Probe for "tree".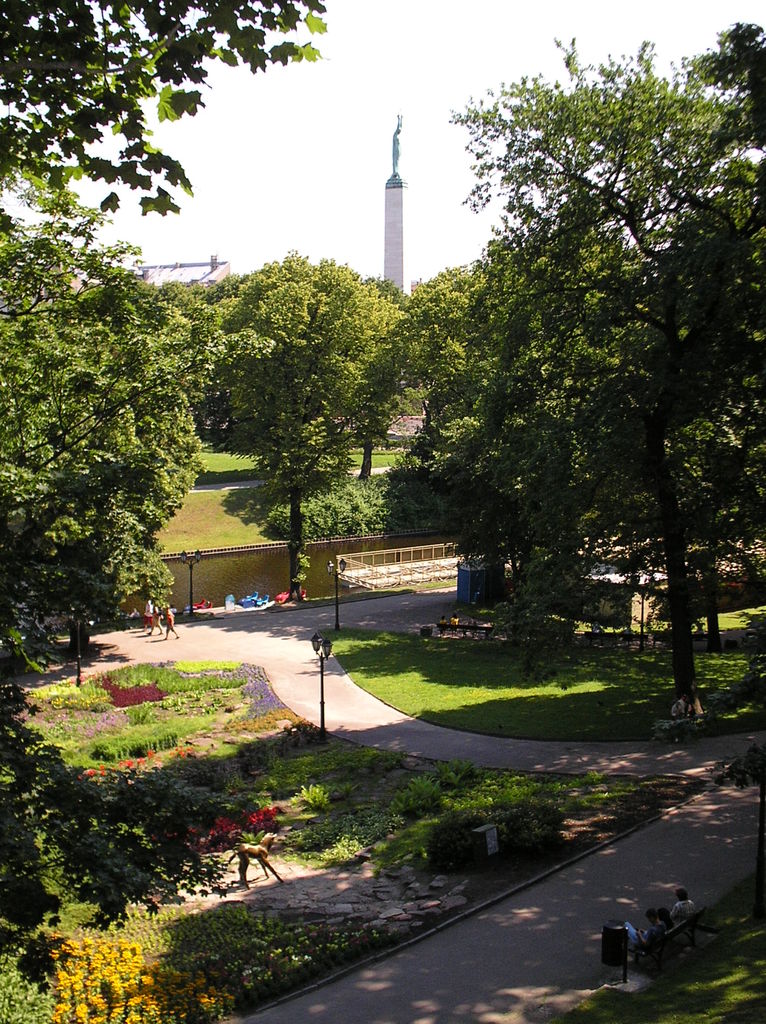
Probe result: pyautogui.locateOnScreen(0, 0, 328, 247).
